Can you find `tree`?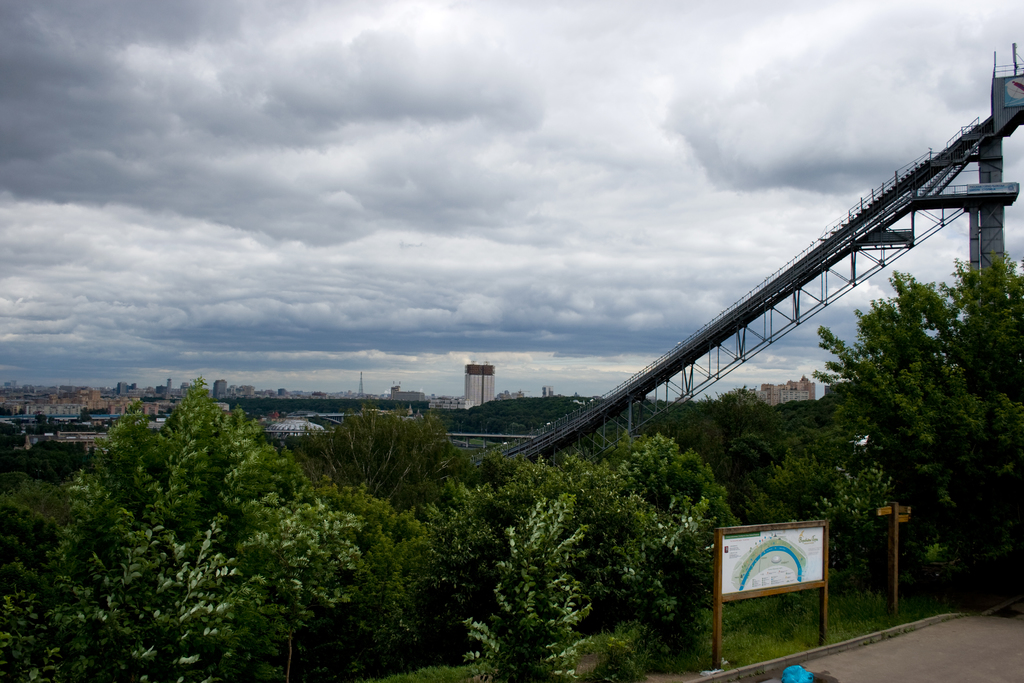
Yes, bounding box: (x1=776, y1=383, x2=867, y2=509).
